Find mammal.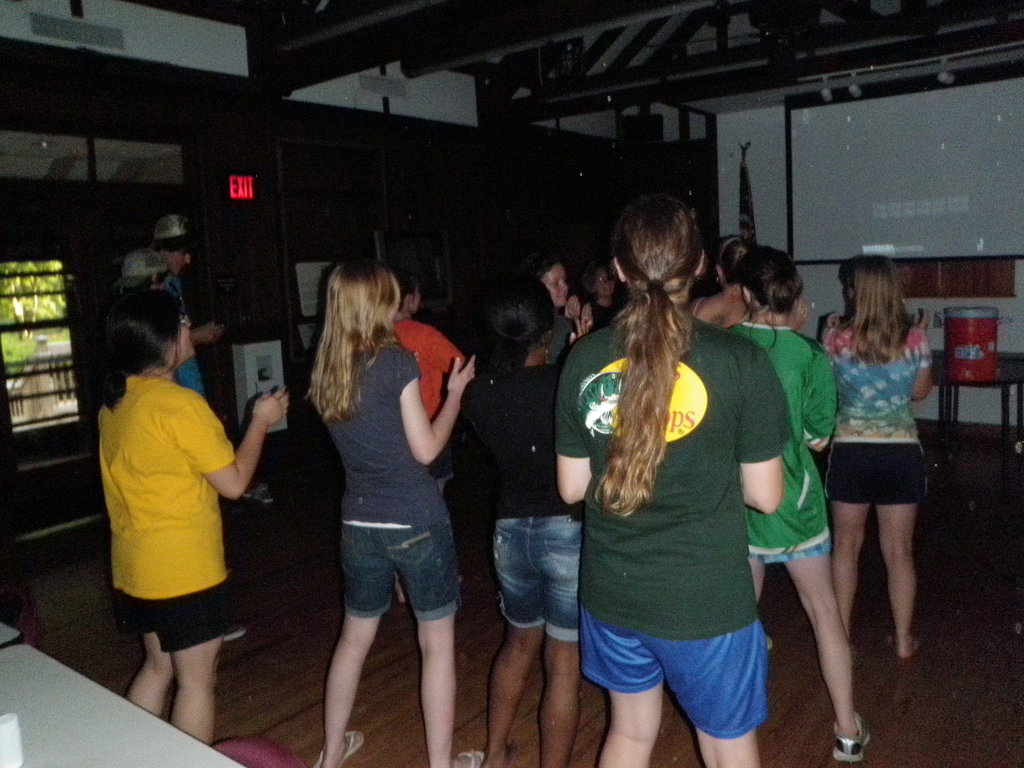
BBox(528, 260, 580, 360).
